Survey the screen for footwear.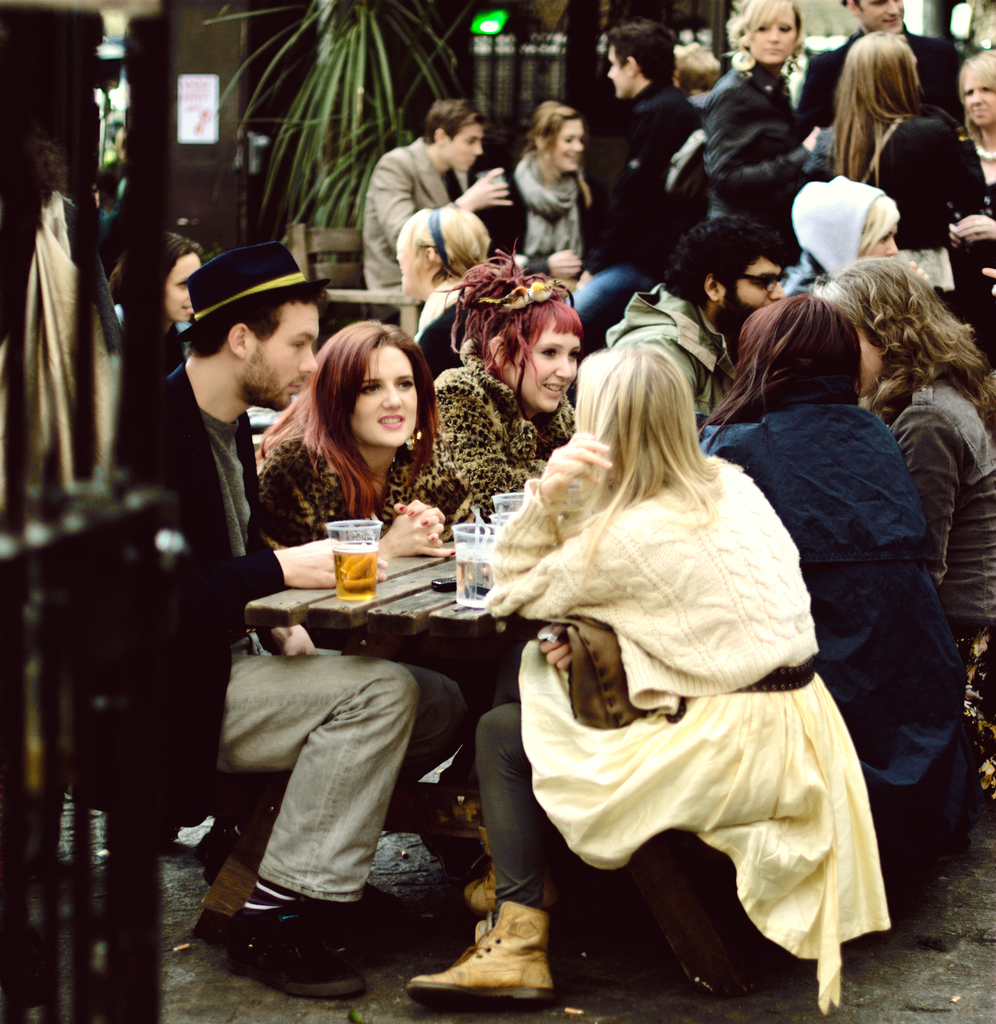
Survey found: <box>190,900,231,956</box>.
